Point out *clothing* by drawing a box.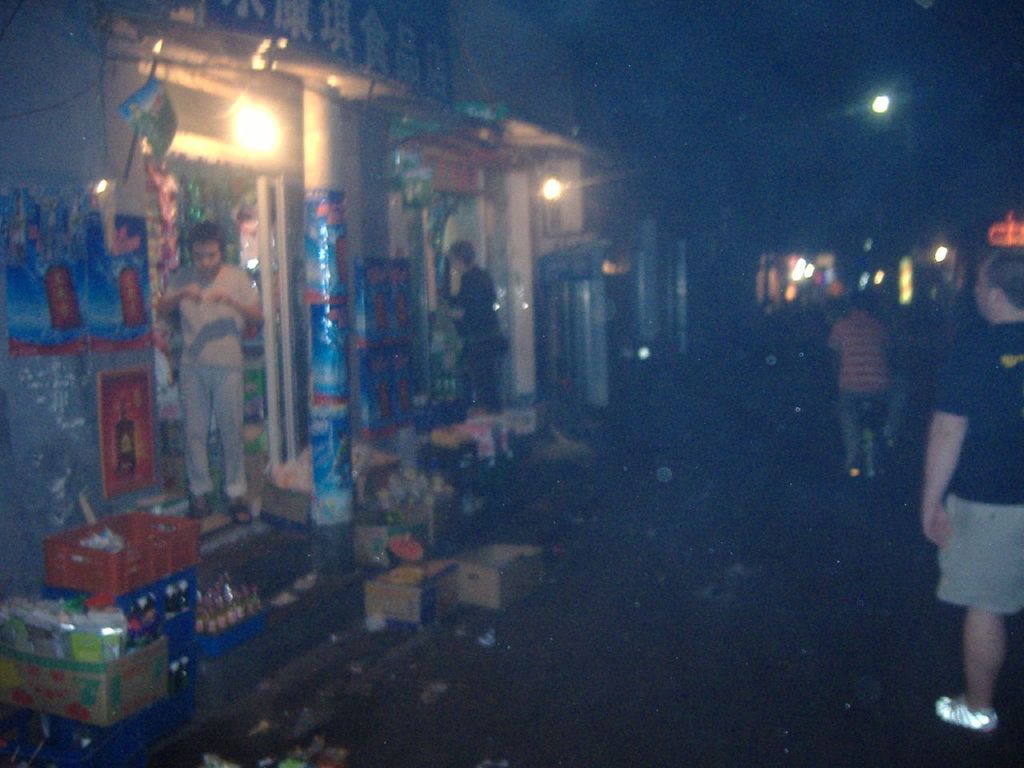
box=[938, 319, 1023, 618].
